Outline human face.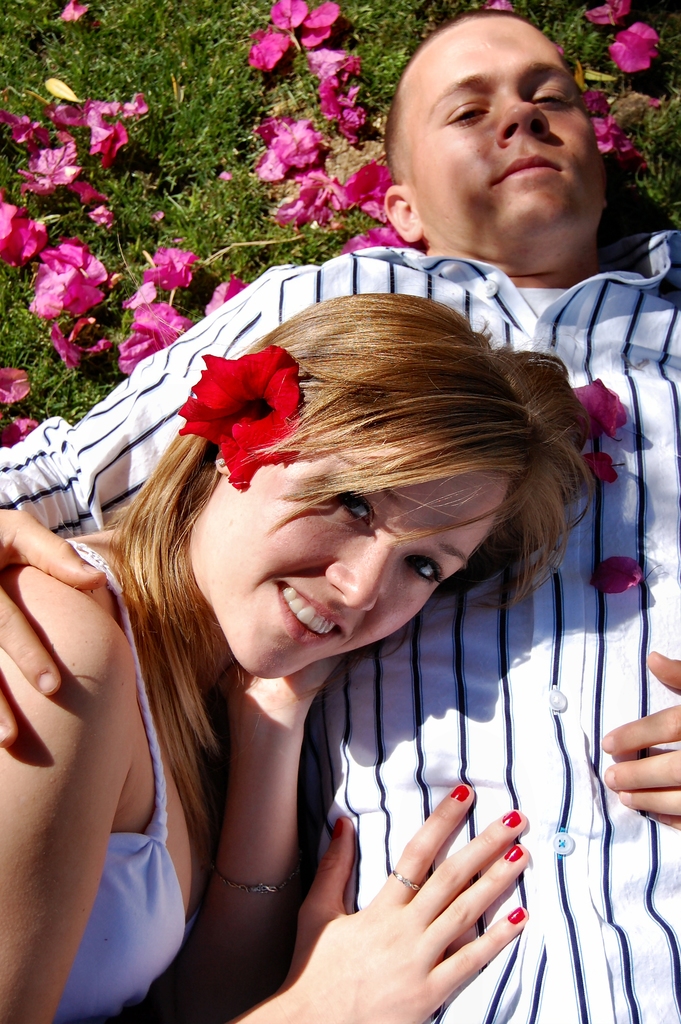
Outline: 399:16:601:239.
